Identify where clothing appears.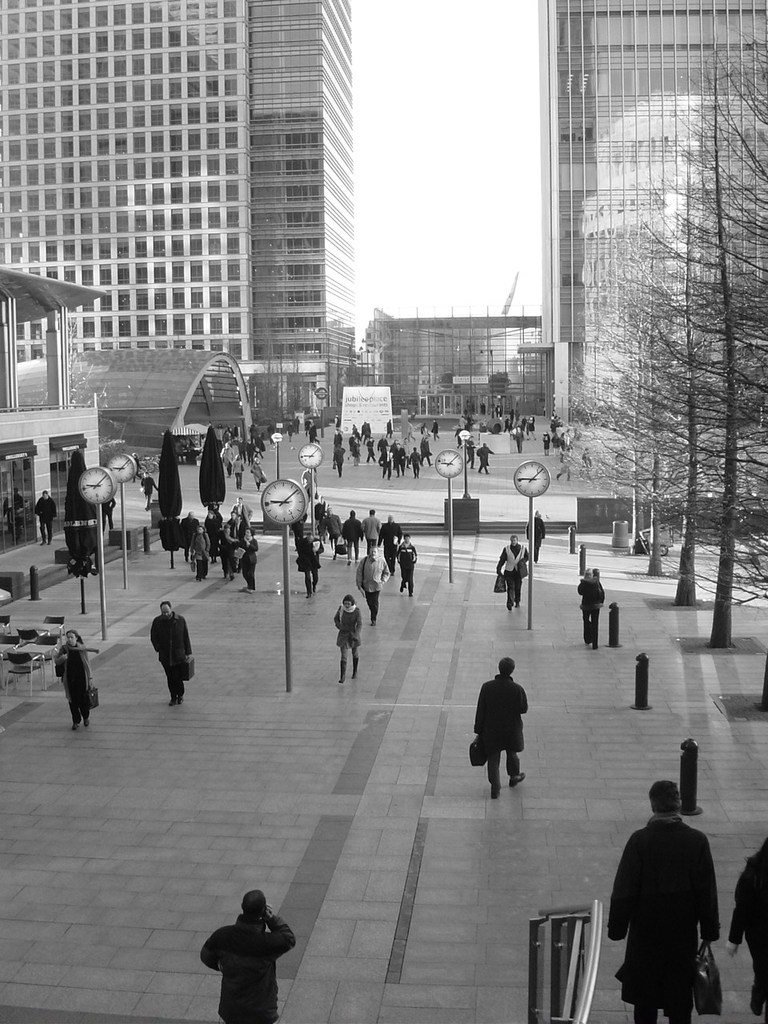
Appears at l=355, t=550, r=390, b=621.
